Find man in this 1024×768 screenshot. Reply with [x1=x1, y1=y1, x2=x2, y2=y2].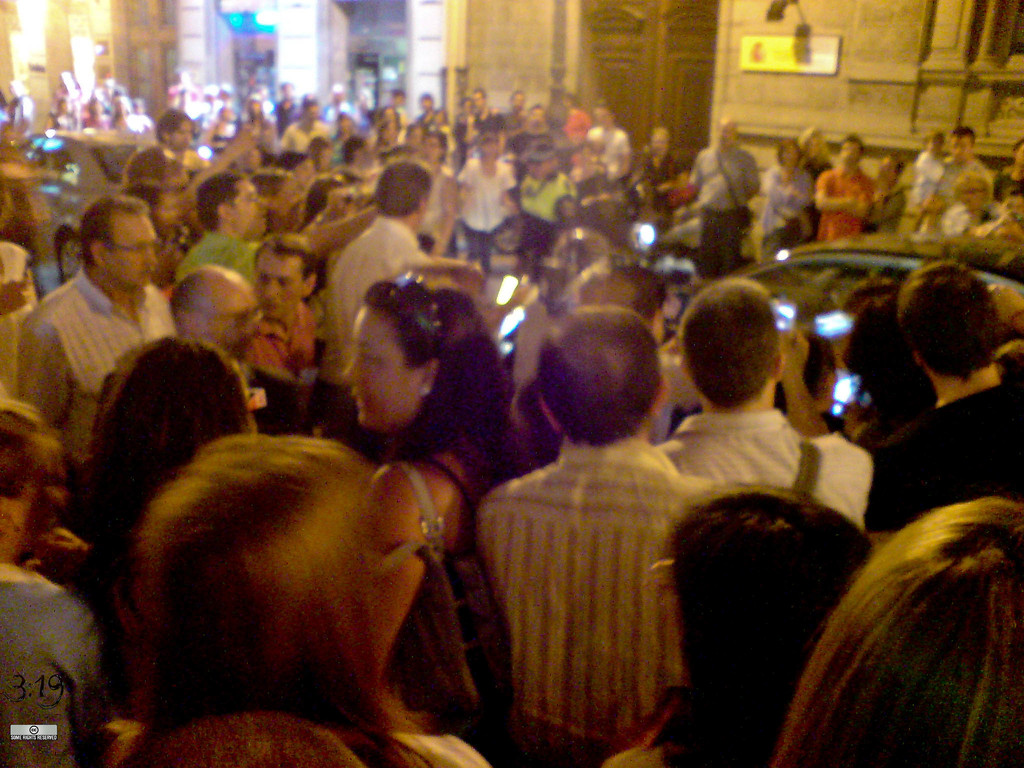
[x1=328, y1=284, x2=526, y2=759].
